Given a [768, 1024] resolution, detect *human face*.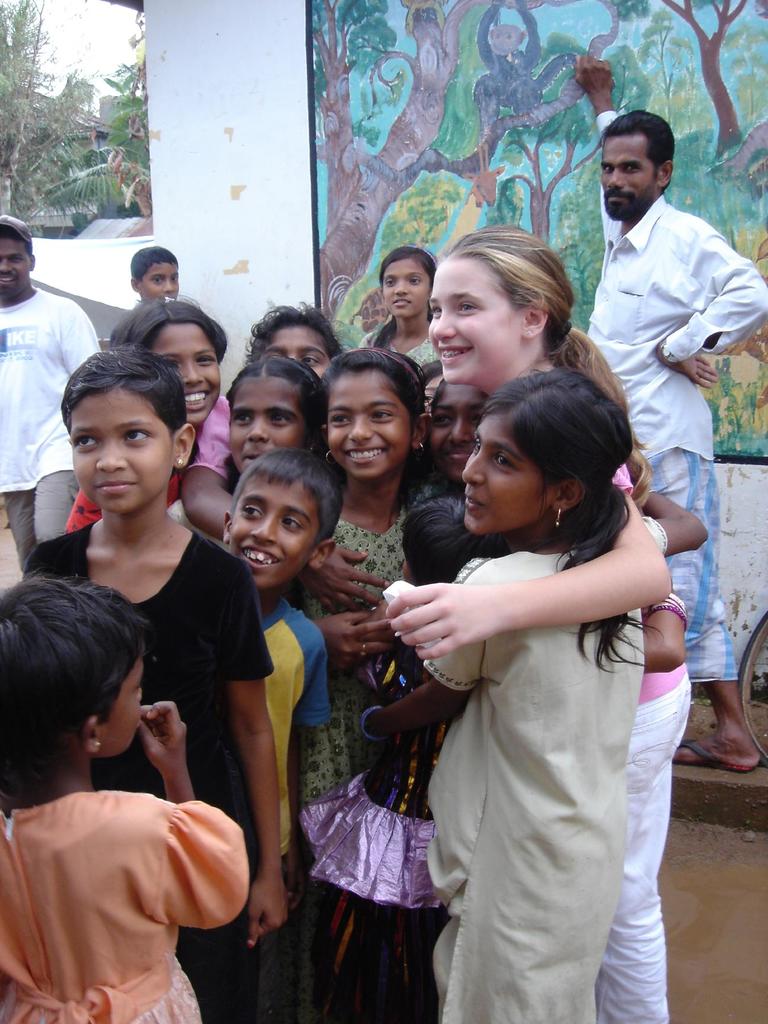
{"x1": 268, "y1": 324, "x2": 329, "y2": 377}.
